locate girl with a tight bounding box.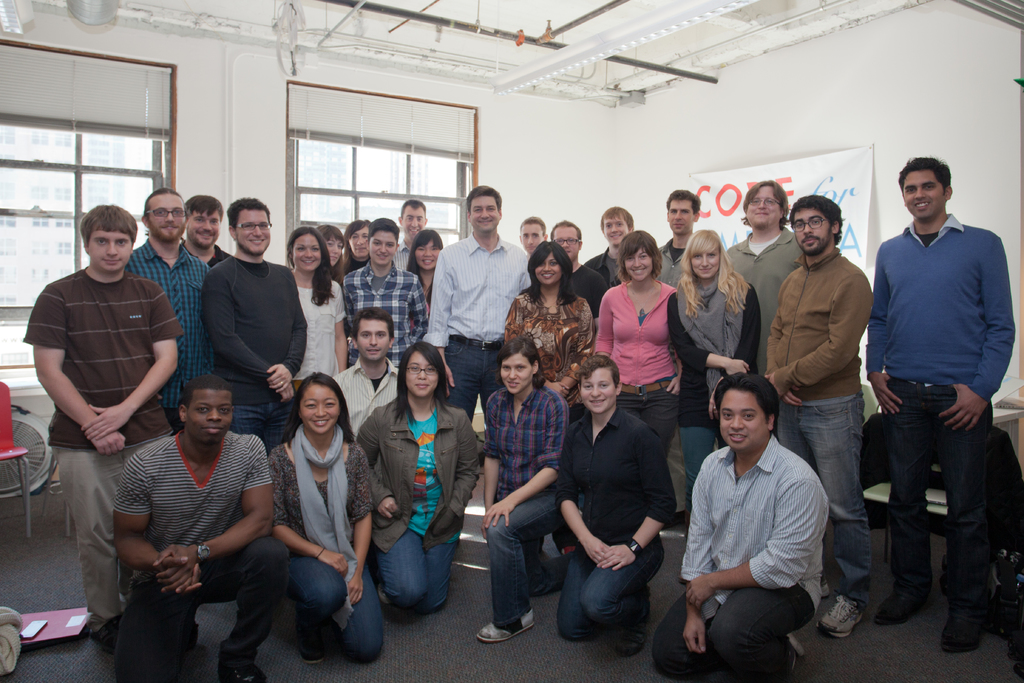
crop(355, 341, 481, 614).
